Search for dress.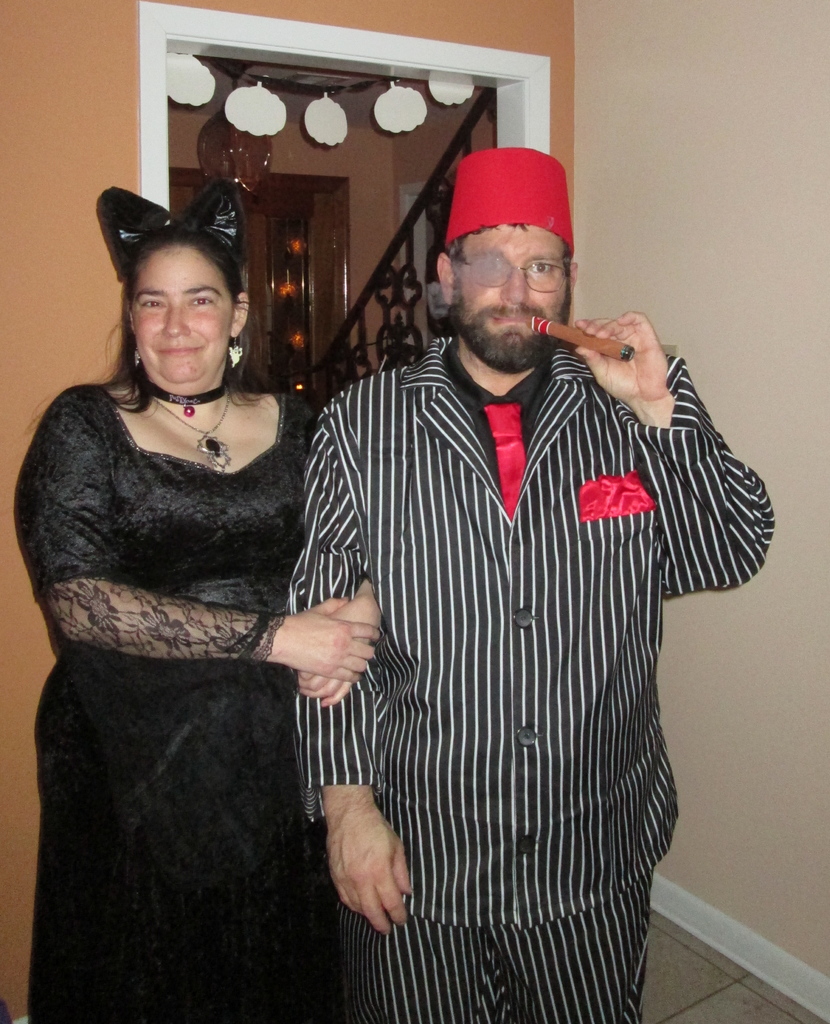
Found at left=13, top=379, right=321, bottom=1023.
